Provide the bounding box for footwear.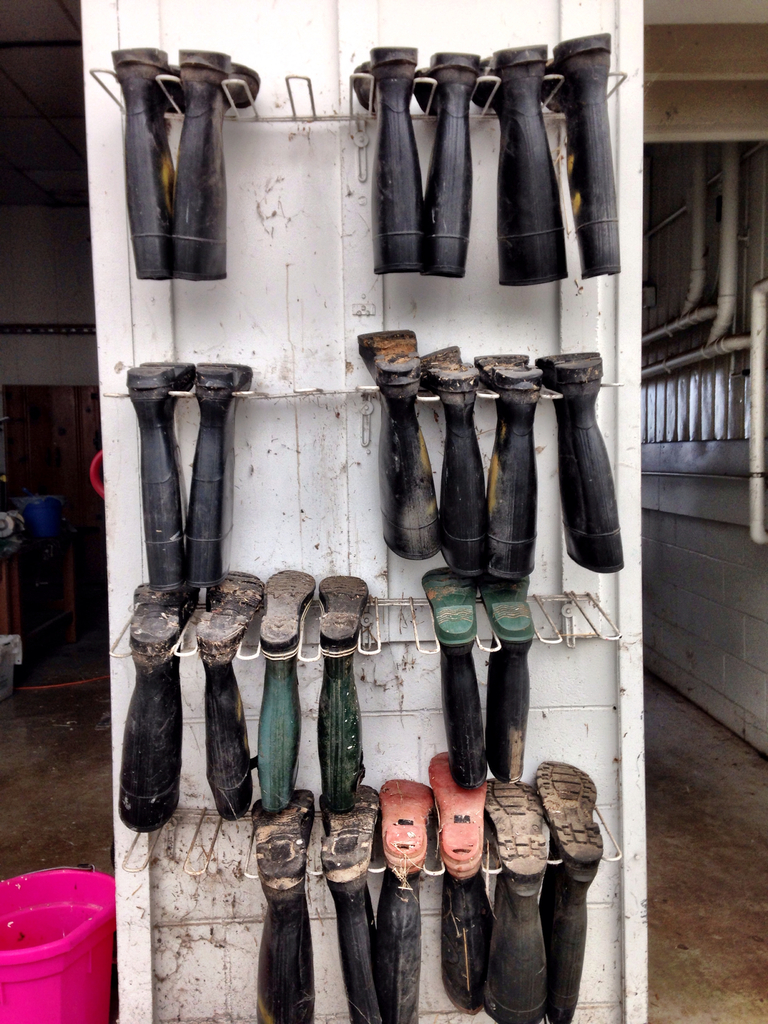
[186,361,254,590].
